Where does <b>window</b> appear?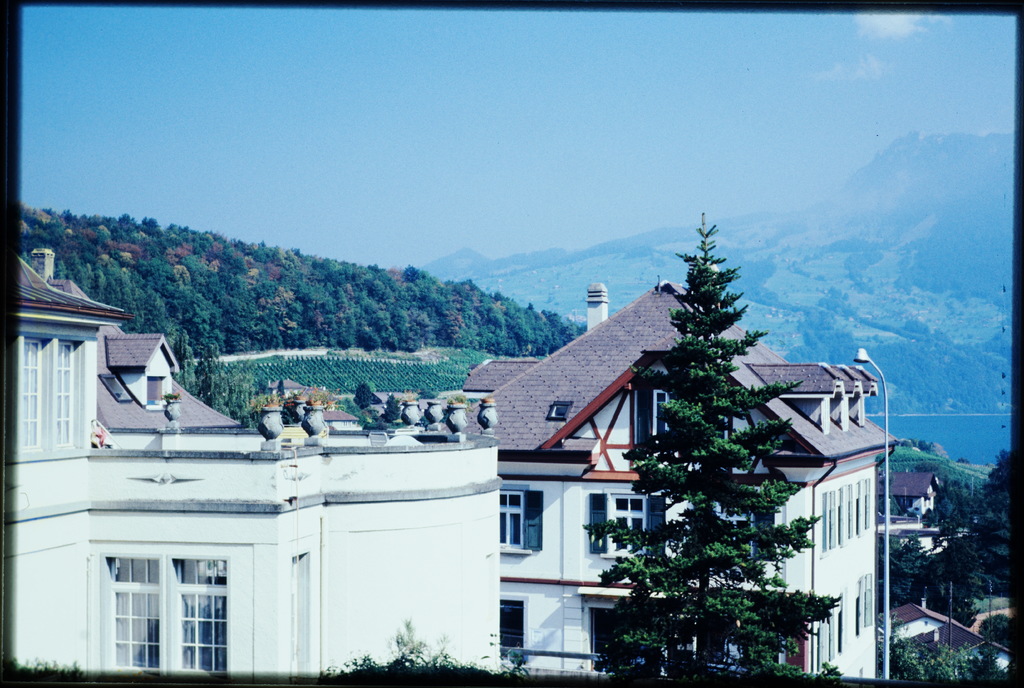
Appears at [x1=173, y1=555, x2=230, y2=674].
